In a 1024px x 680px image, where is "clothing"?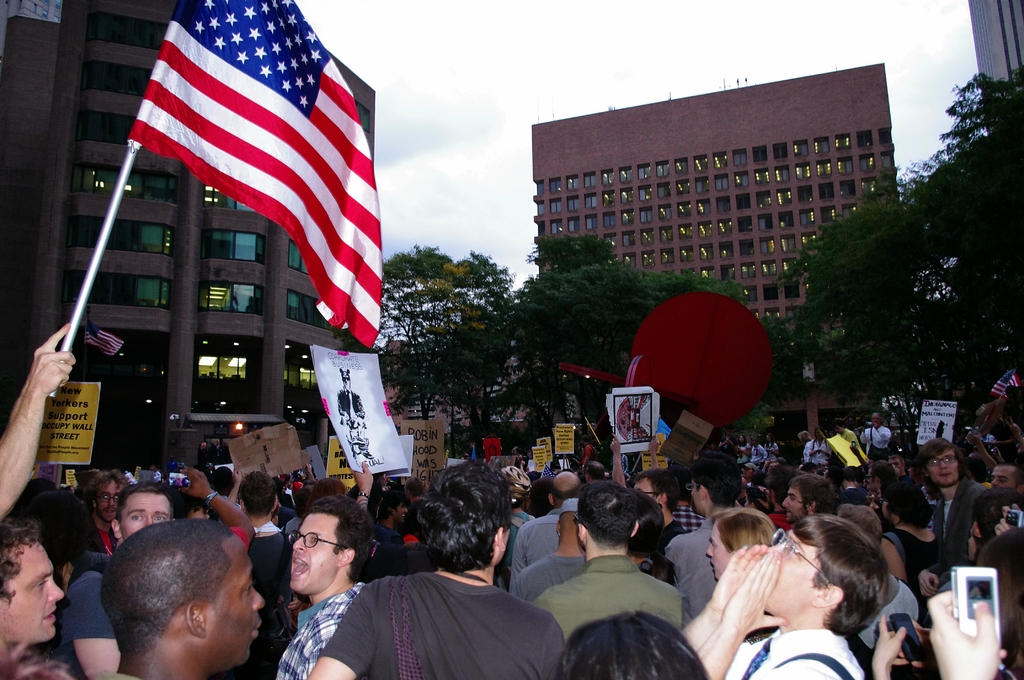
280 585 367 674.
